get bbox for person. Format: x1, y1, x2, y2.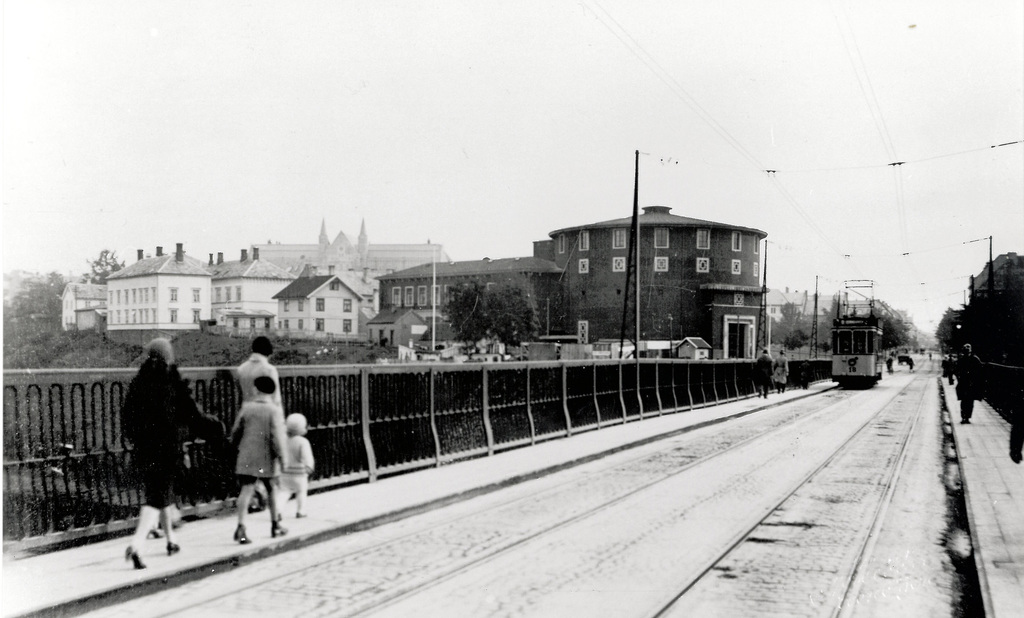
236, 334, 285, 511.
